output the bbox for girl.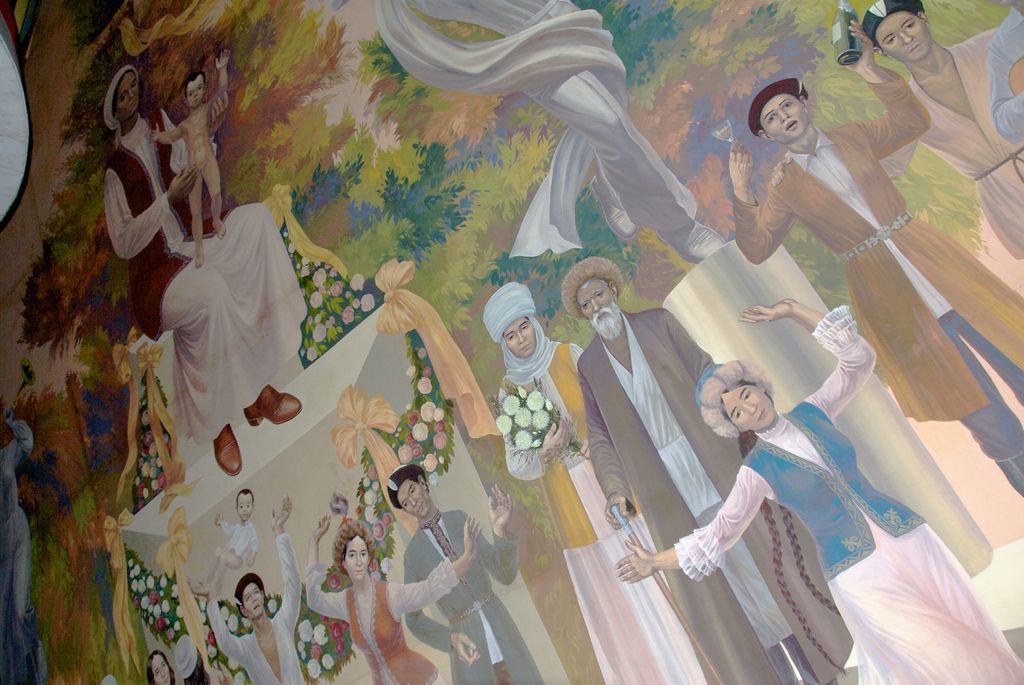
(299, 505, 477, 684).
